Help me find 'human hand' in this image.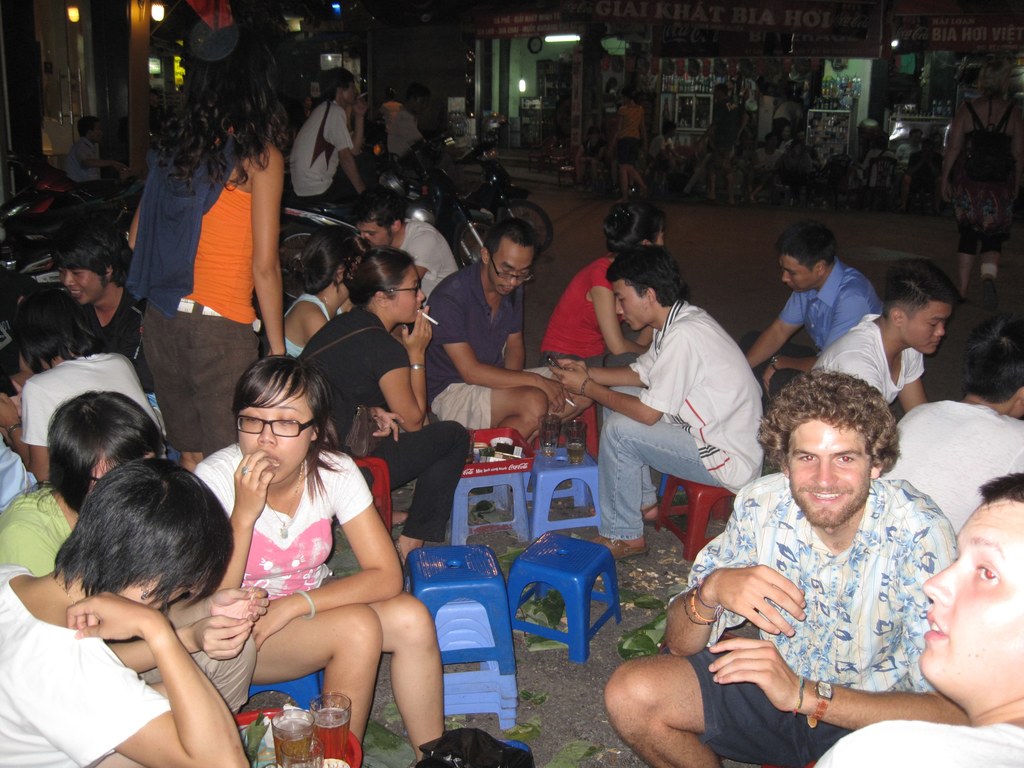
Found it: <box>714,563,806,638</box>.
